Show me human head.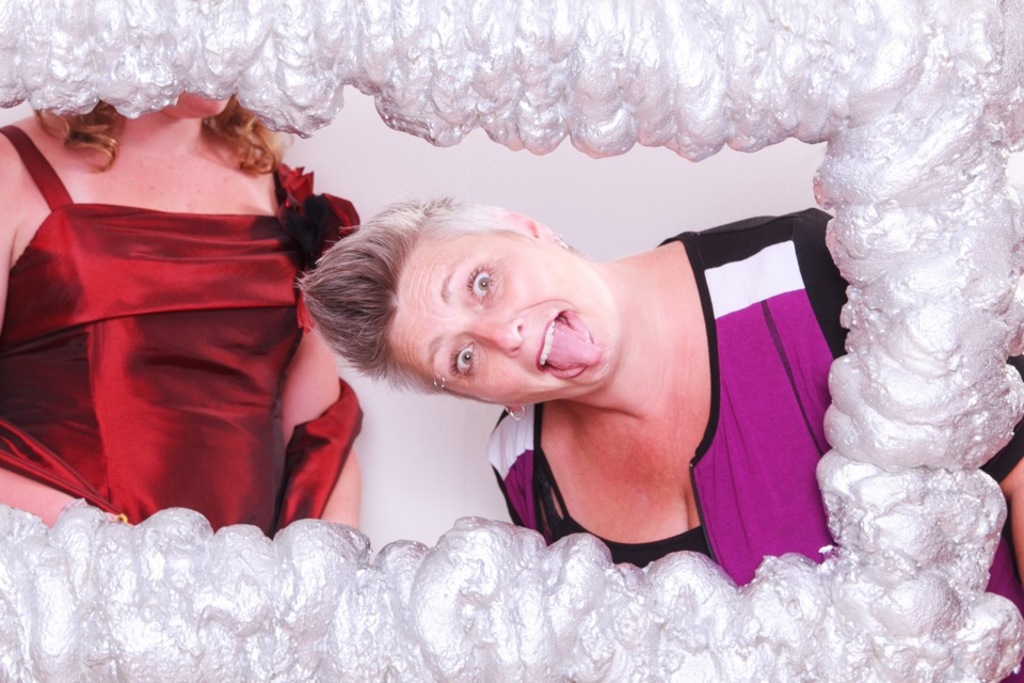
human head is here: (left=317, top=194, right=661, bottom=407).
